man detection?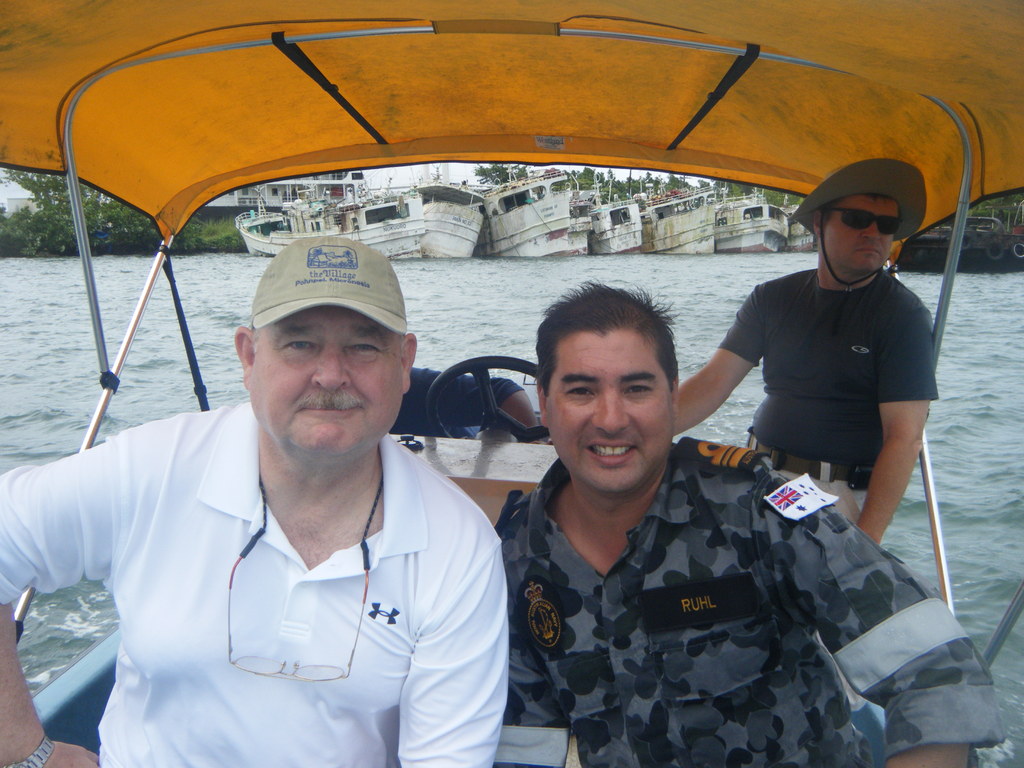
crop(503, 274, 1006, 767)
